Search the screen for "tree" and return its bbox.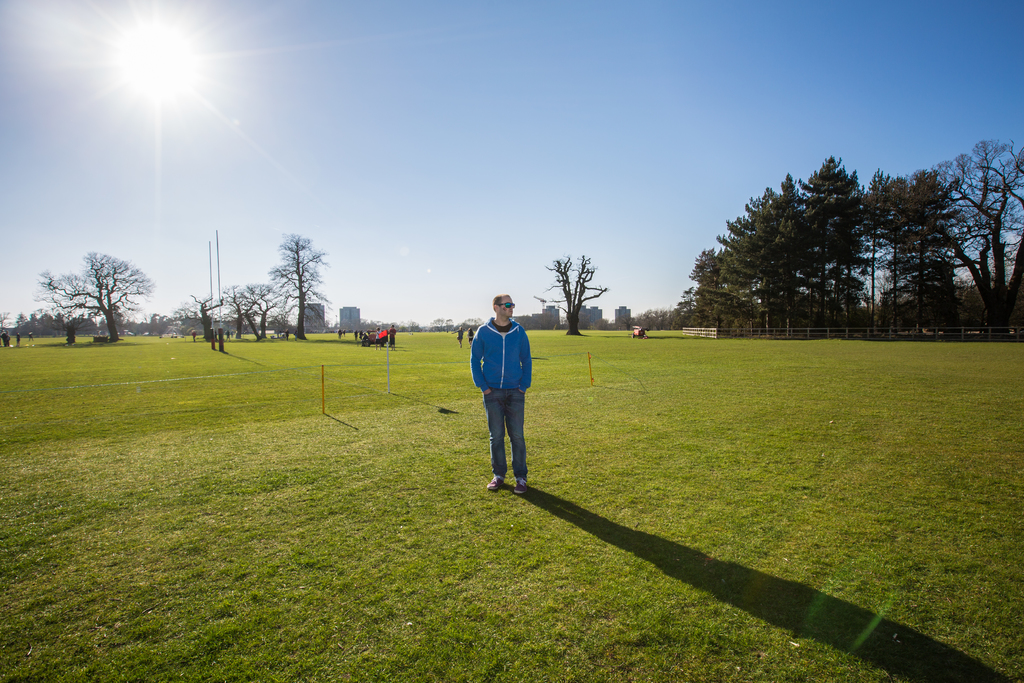
Found: [x1=672, y1=279, x2=724, y2=333].
